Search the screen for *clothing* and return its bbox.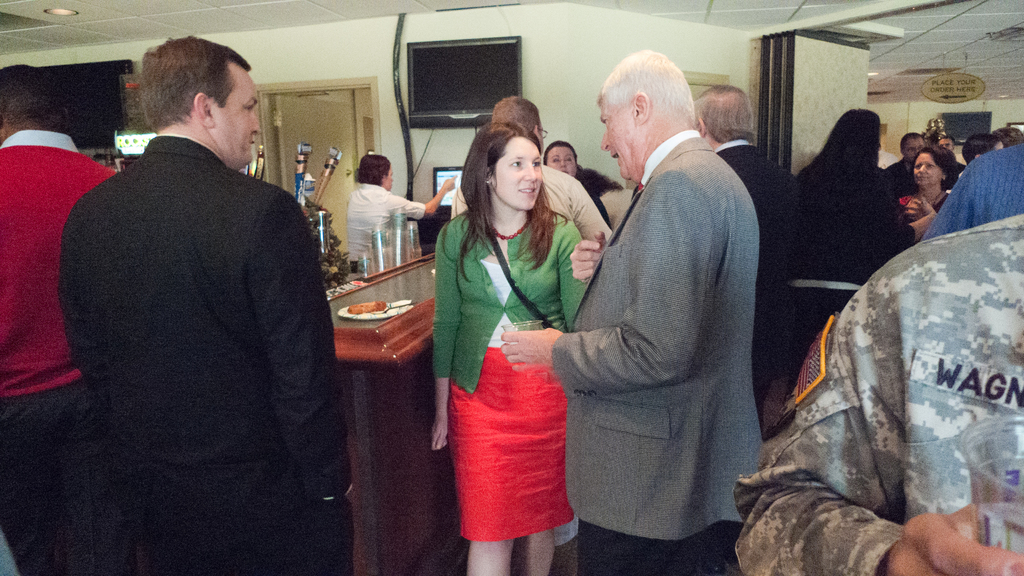
Found: 733/213/1023/575.
